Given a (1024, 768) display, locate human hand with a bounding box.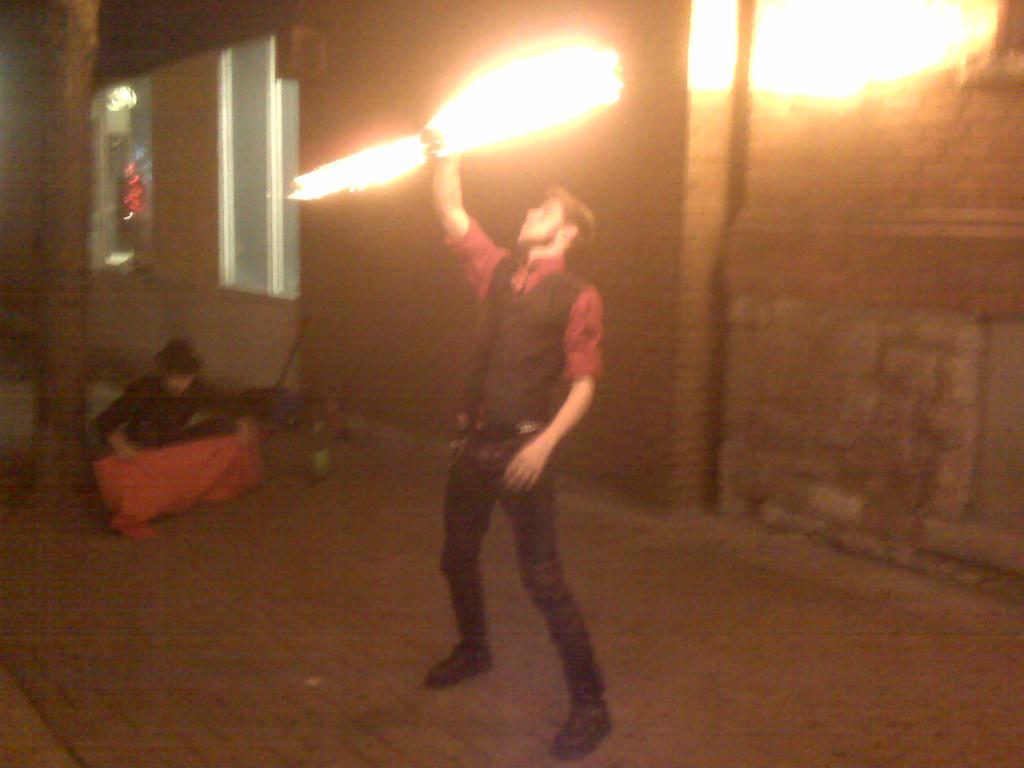
Located: x1=501 y1=444 x2=549 y2=491.
